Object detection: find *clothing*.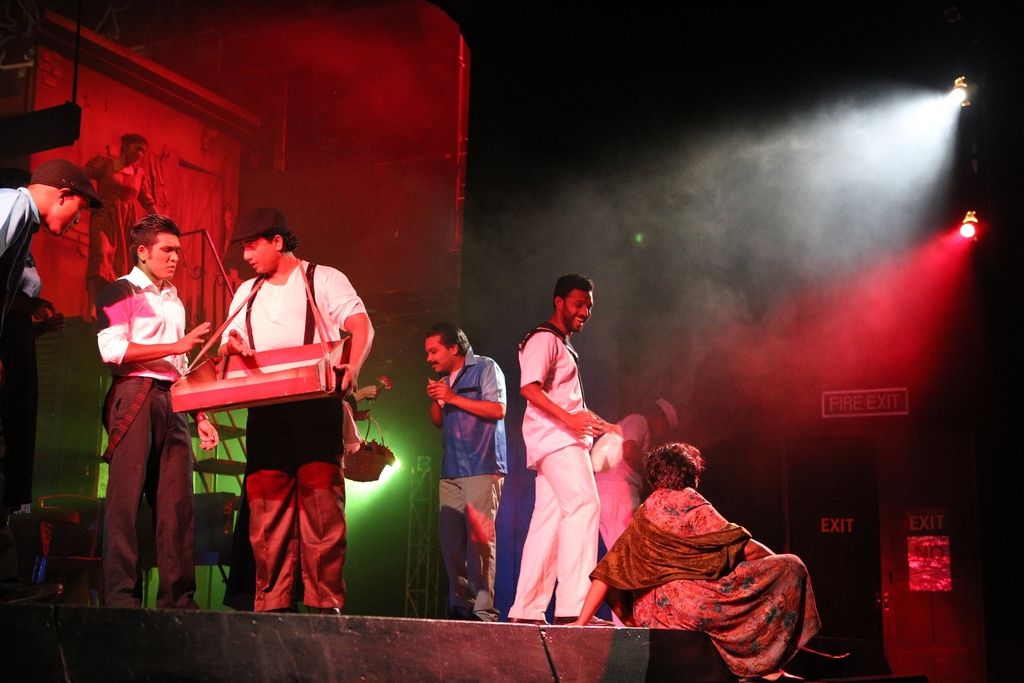
[90, 264, 195, 611].
